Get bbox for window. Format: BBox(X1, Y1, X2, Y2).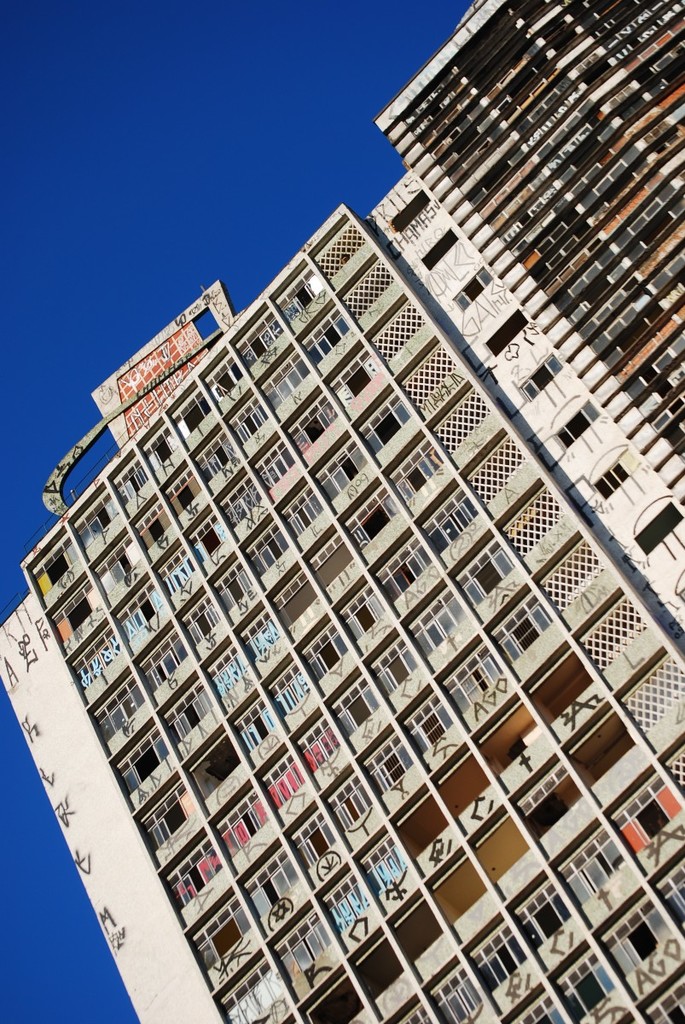
BBox(277, 267, 325, 325).
